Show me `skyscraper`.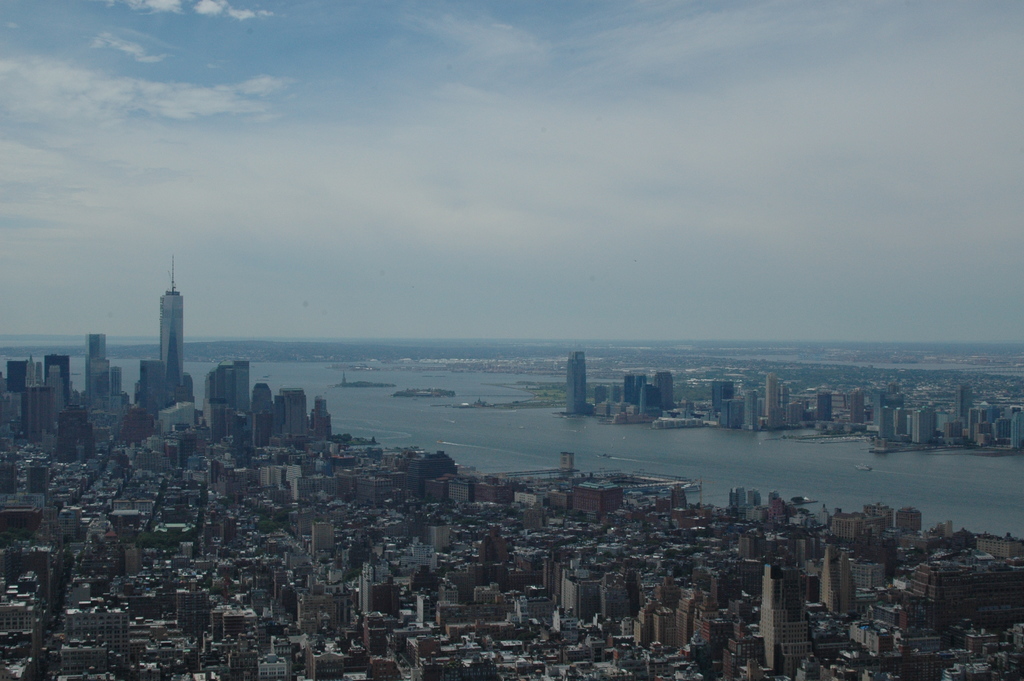
`skyscraper` is here: x1=95 y1=357 x2=109 y2=400.
